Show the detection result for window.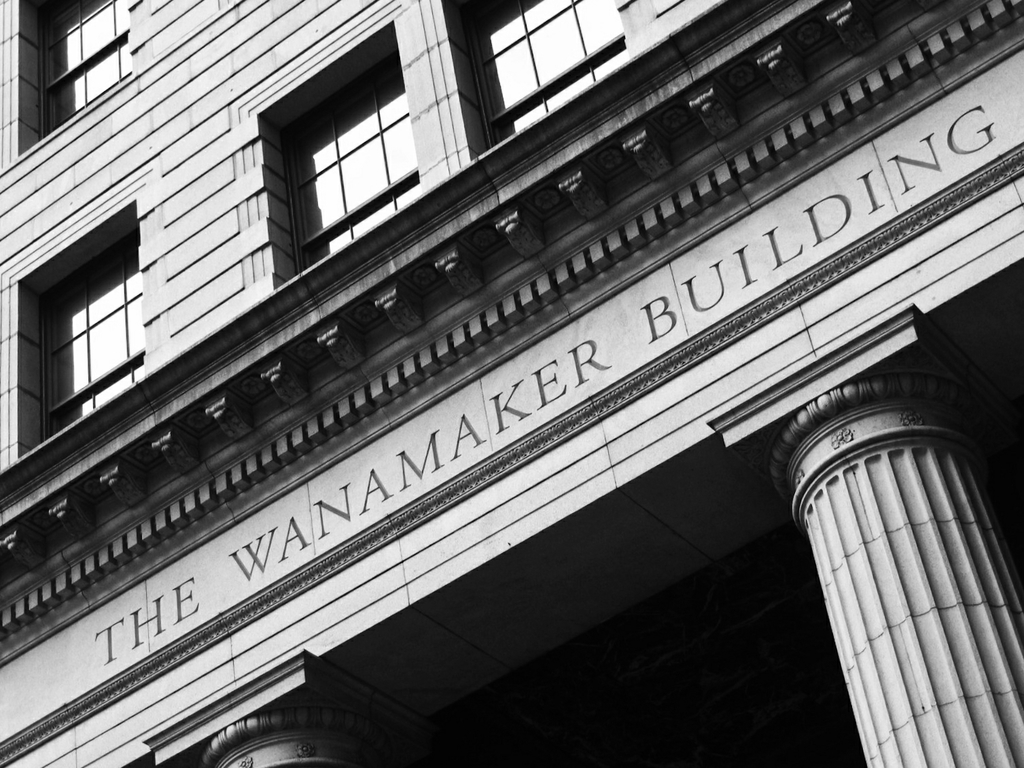
Rect(12, 0, 133, 155).
